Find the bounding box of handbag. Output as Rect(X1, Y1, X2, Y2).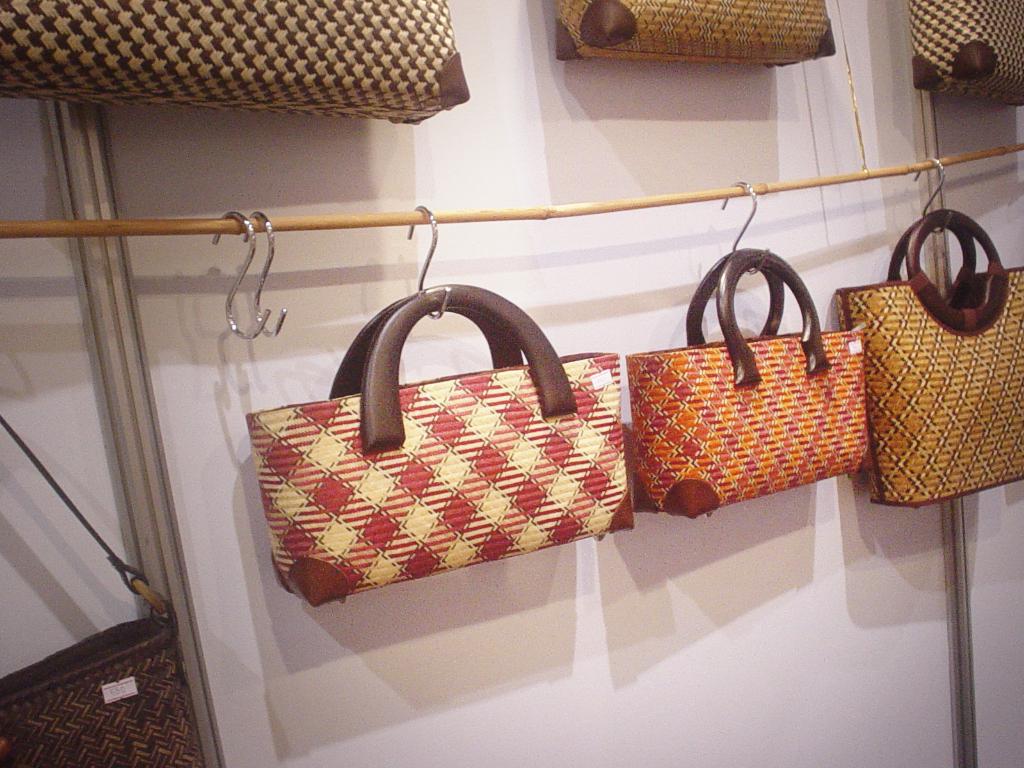
Rect(633, 260, 868, 519).
